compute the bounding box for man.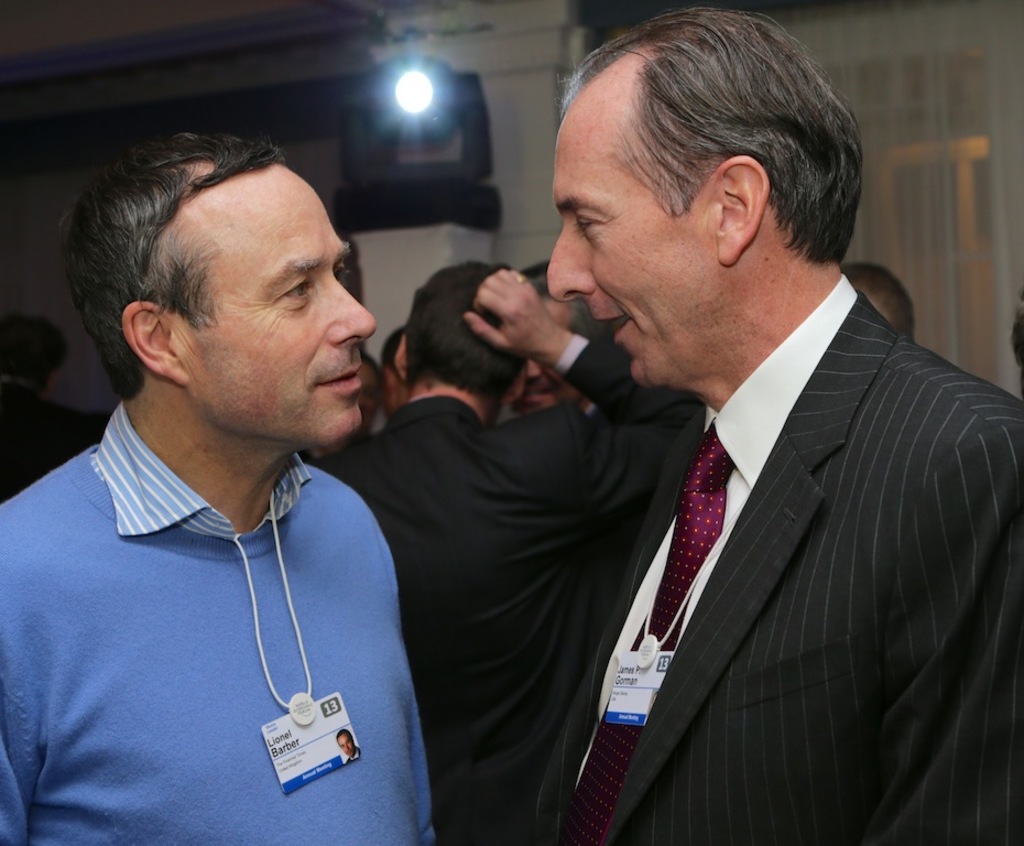
[left=0, top=129, right=442, bottom=845].
